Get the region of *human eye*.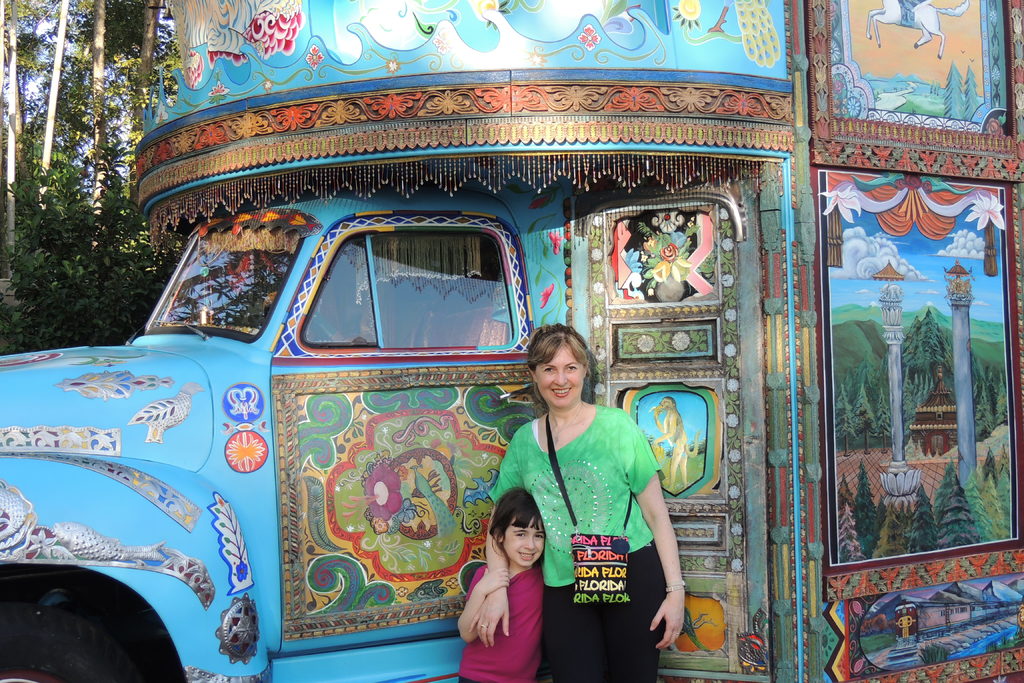
region(515, 531, 527, 539).
